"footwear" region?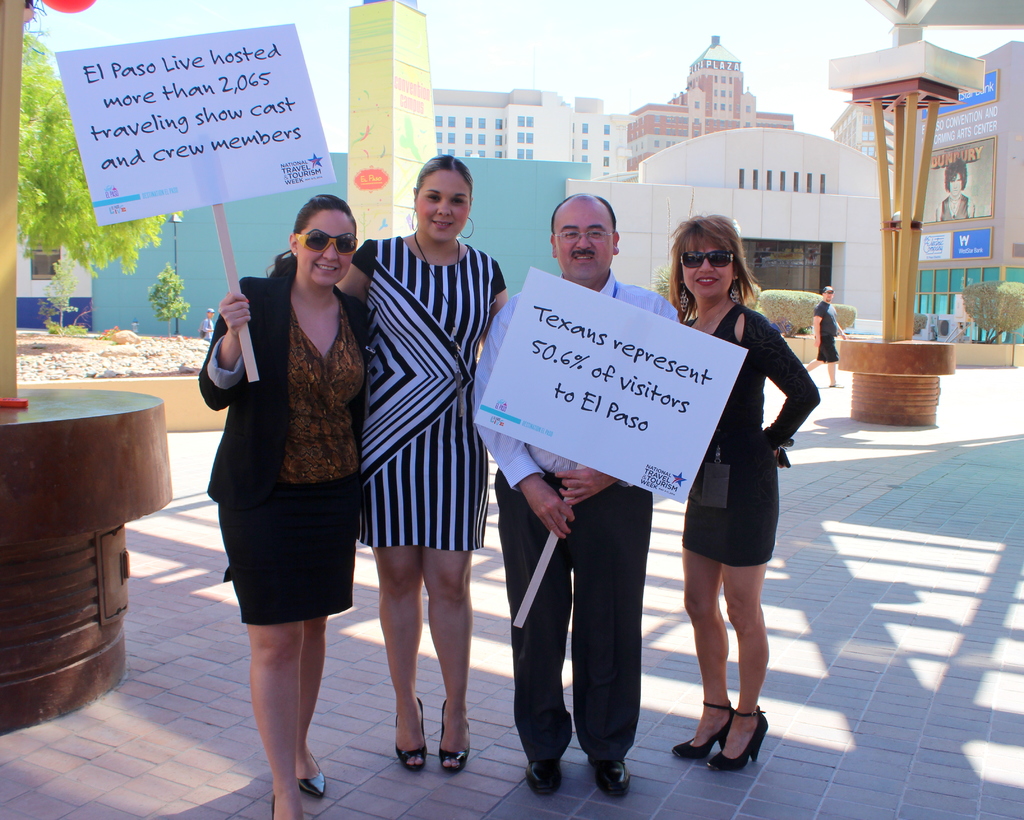
bbox=[523, 755, 564, 800]
